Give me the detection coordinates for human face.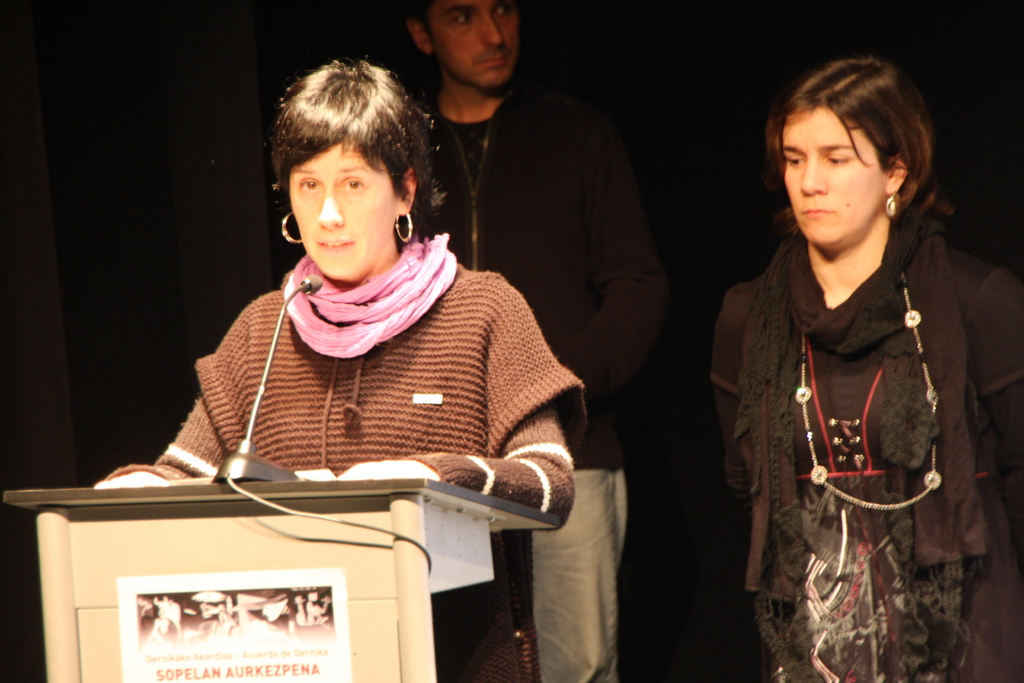
<bbox>785, 109, 890, 245</bbox>.
